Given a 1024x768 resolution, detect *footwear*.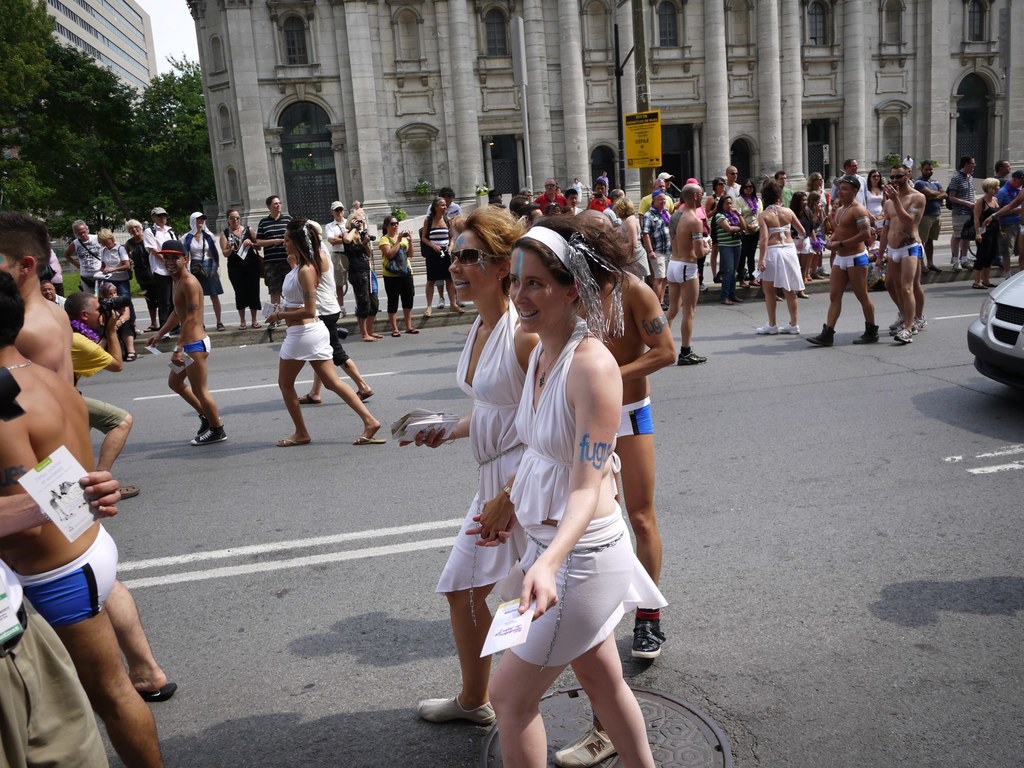
bbox=[353, 433, 388, 450].
